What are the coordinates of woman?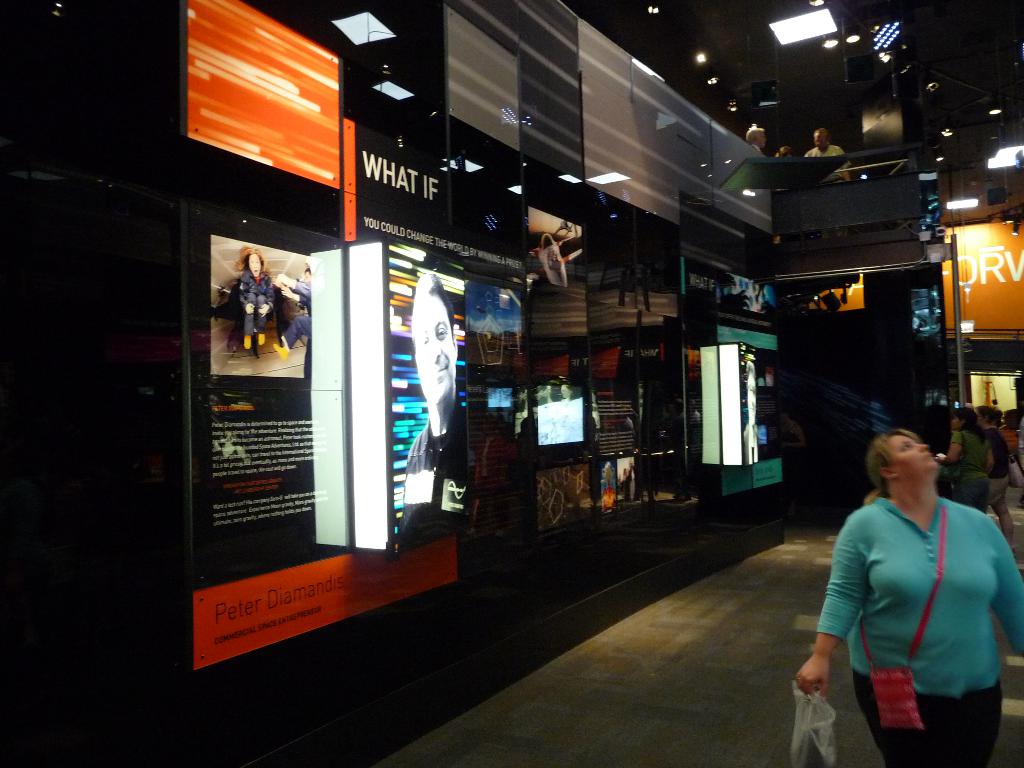
BBox(936, 408, 988, 519).
